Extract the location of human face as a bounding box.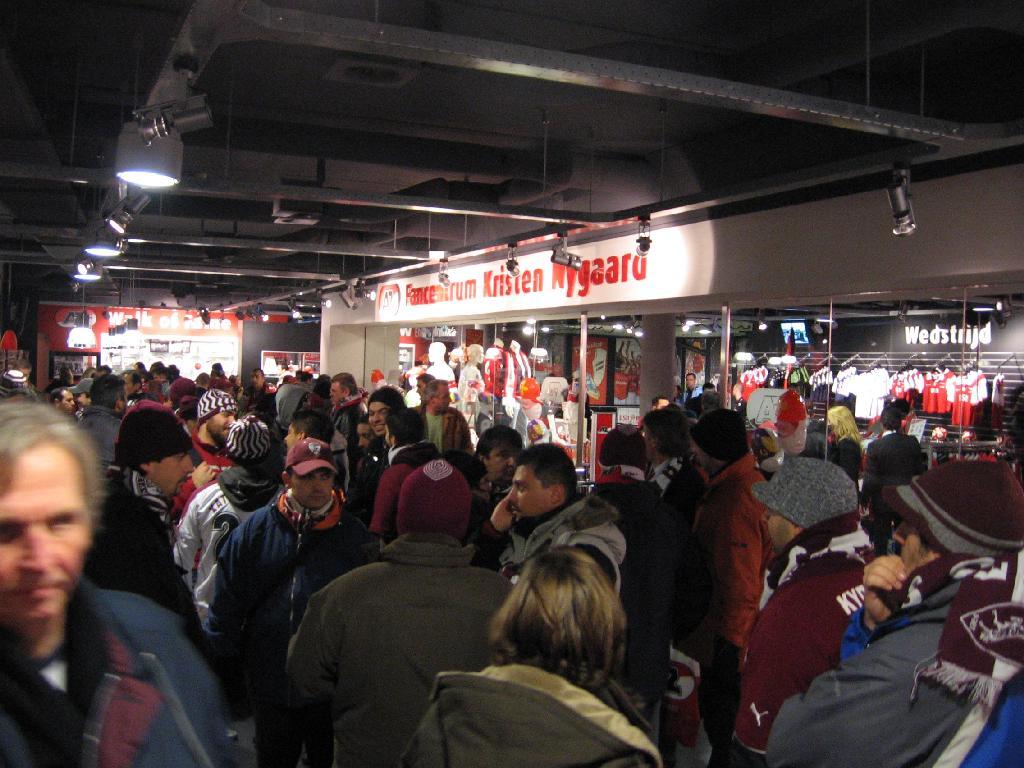
{"x1": 508, "y1": 465, "x2": 550, "y2": 521}.
